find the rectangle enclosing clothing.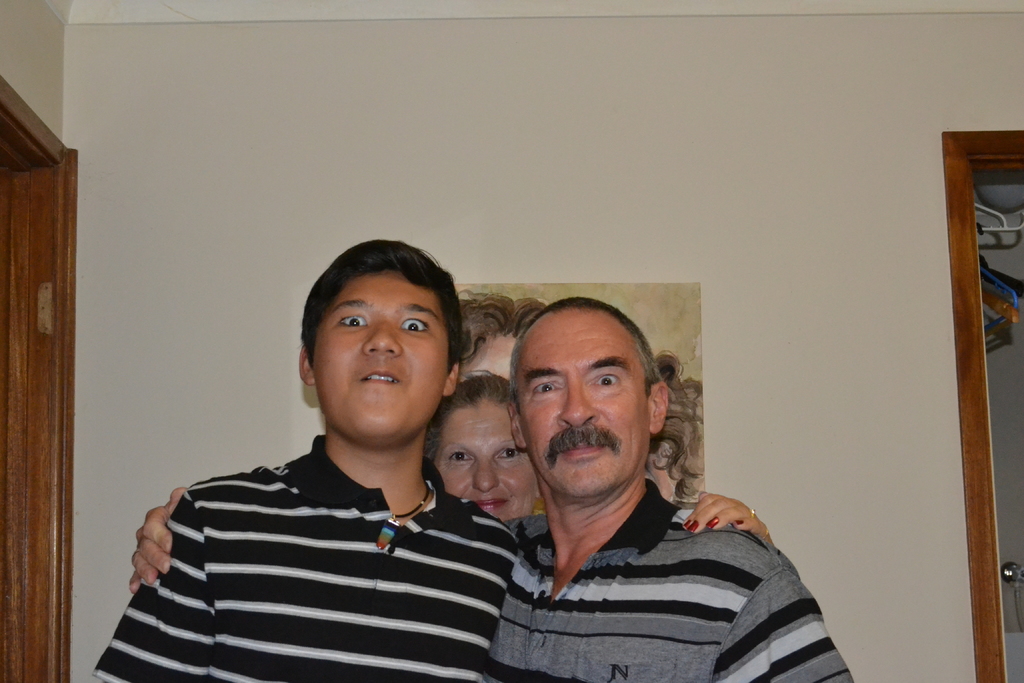
detection(92, 425, 503, 682).
